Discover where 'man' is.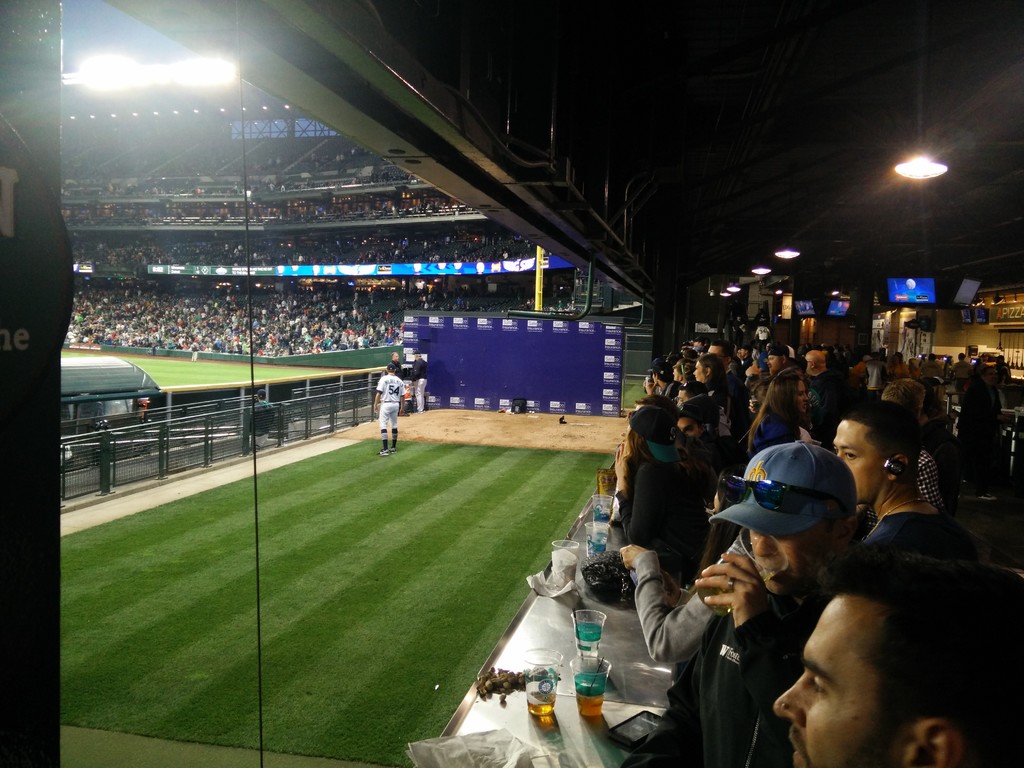
Discovered at locate(644, 365, 680, 401).
